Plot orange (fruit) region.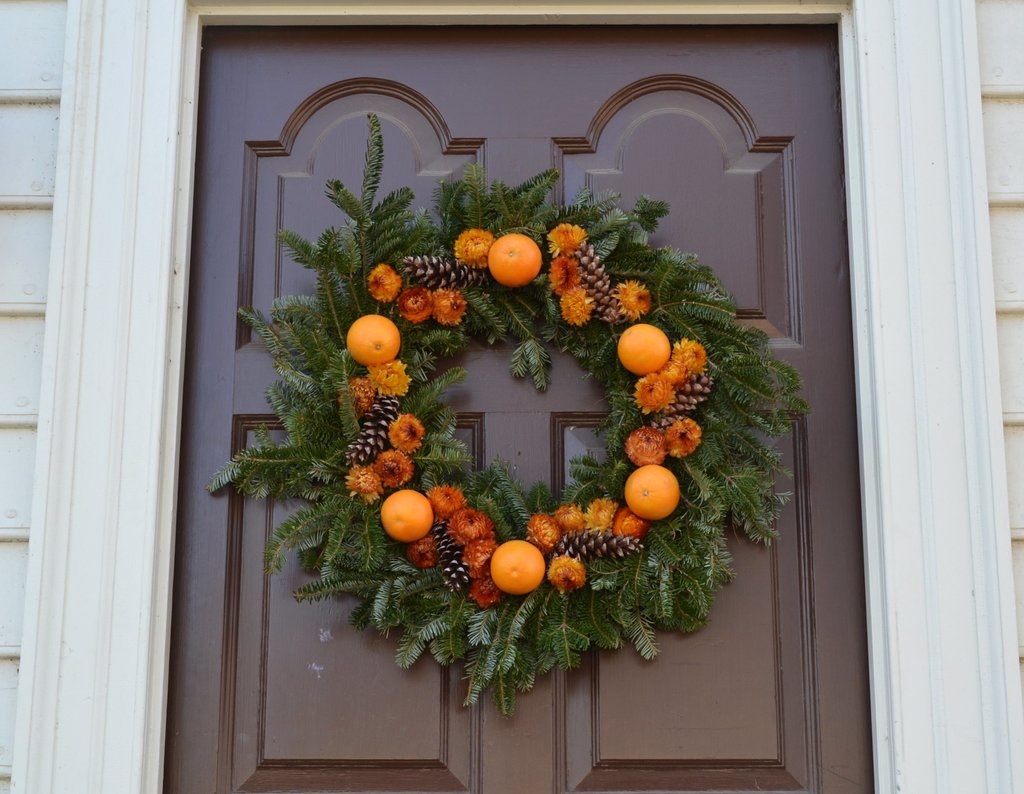
Plotted at (x1=490, y1=235, x2=541, y2=280).
